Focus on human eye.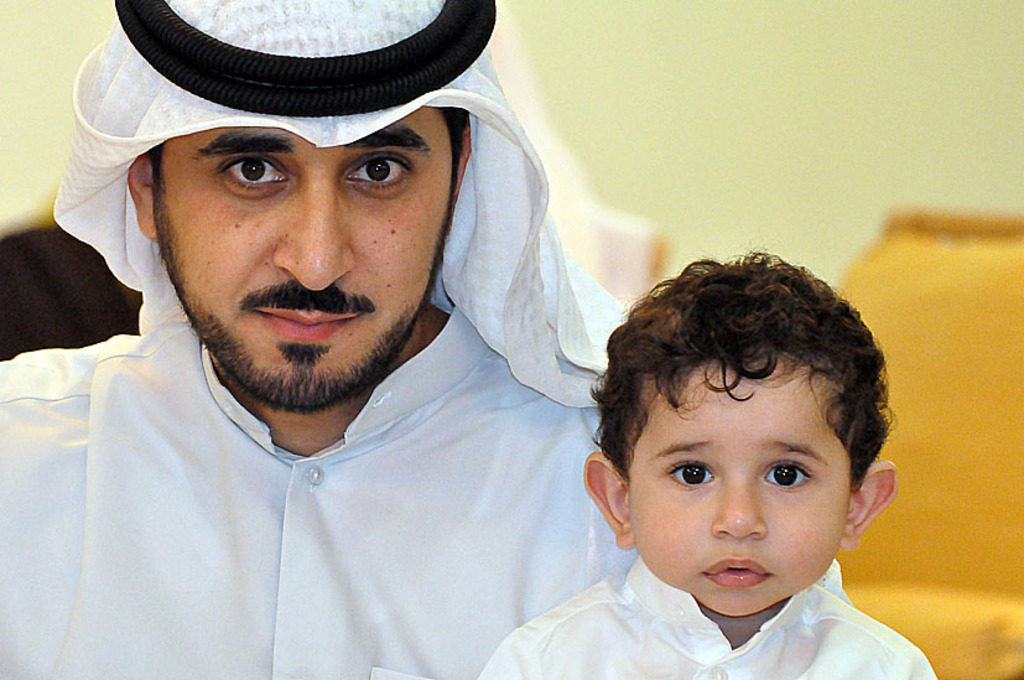
Focused at (661, 455, 721, 489).
